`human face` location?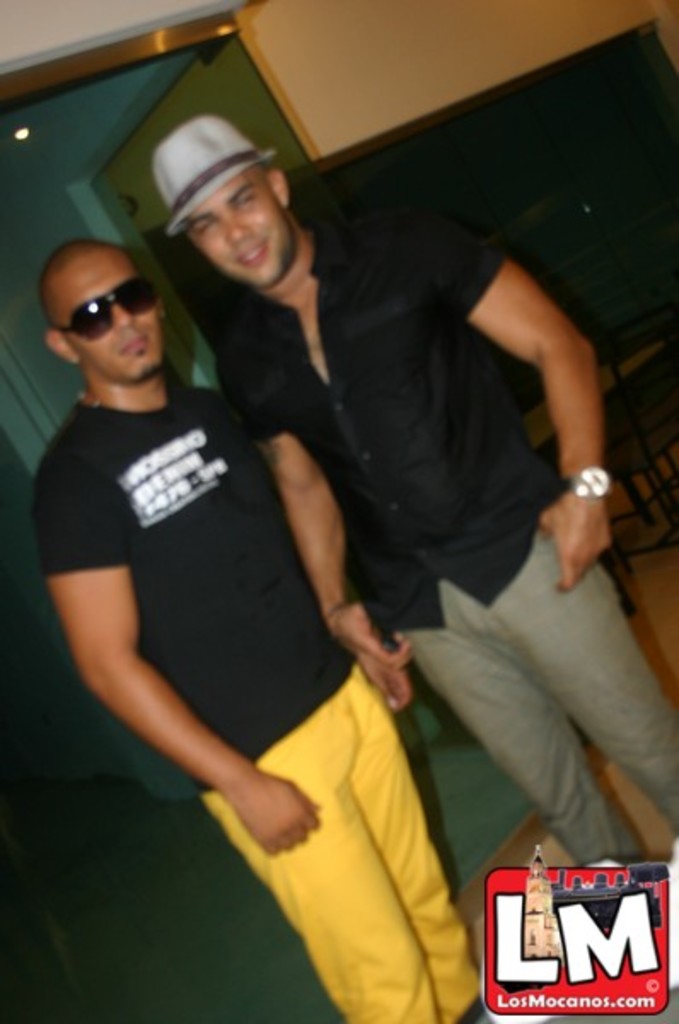
x1=77, y1=263, x2=160, y2=384
